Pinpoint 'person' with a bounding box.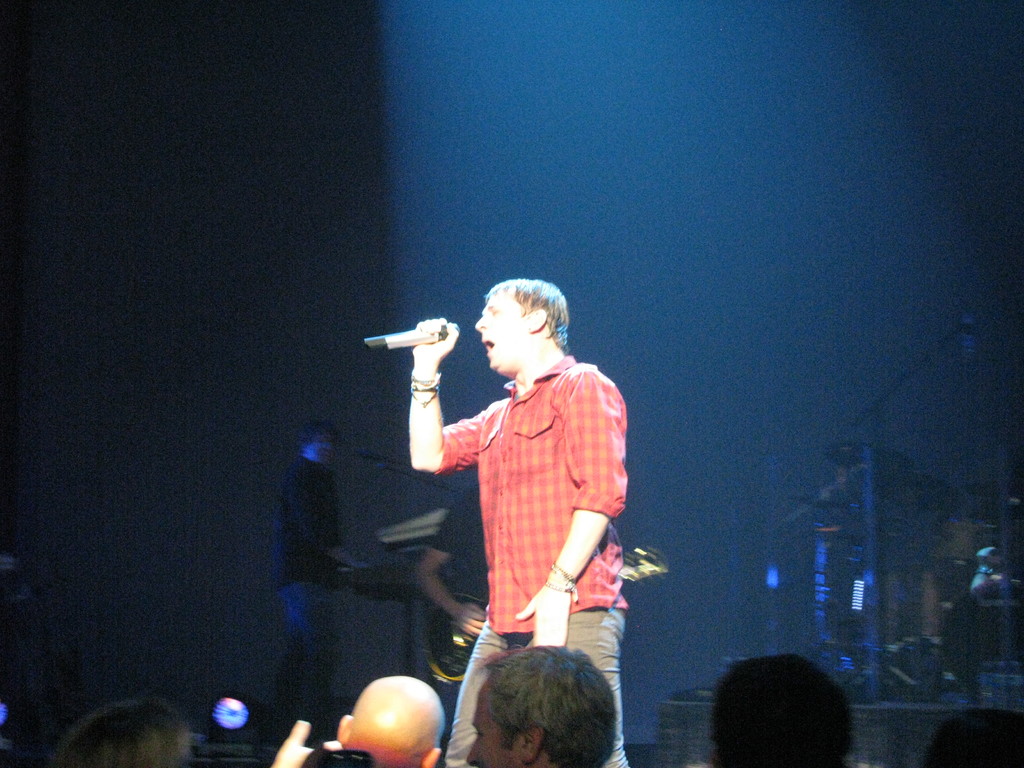
707, 644, 861, 767.
